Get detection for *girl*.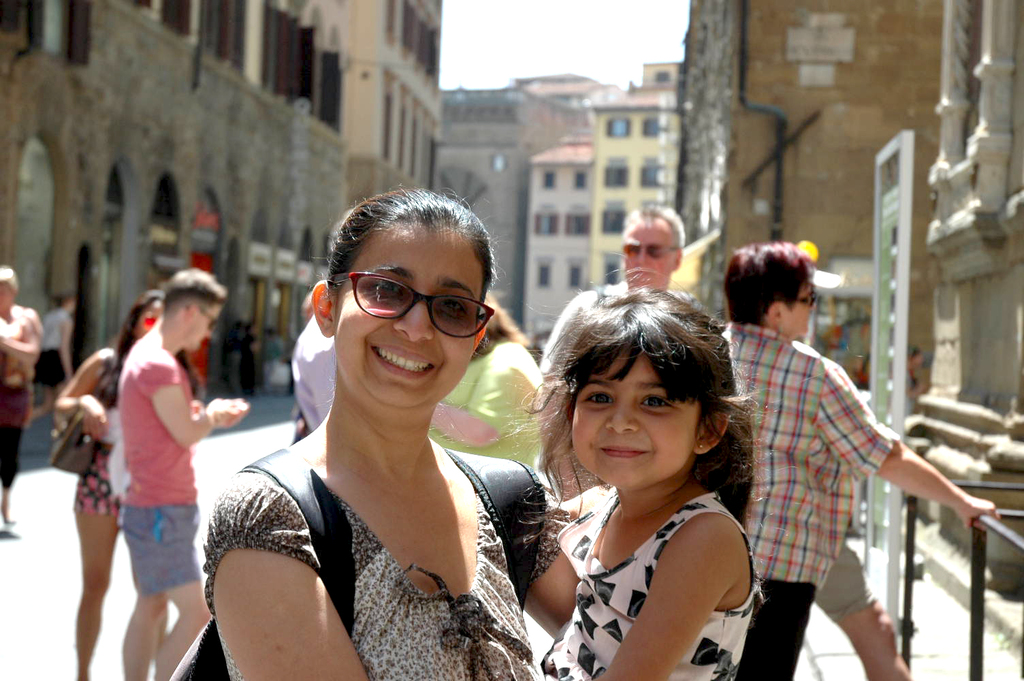
Detection: [530,263,766,680].
